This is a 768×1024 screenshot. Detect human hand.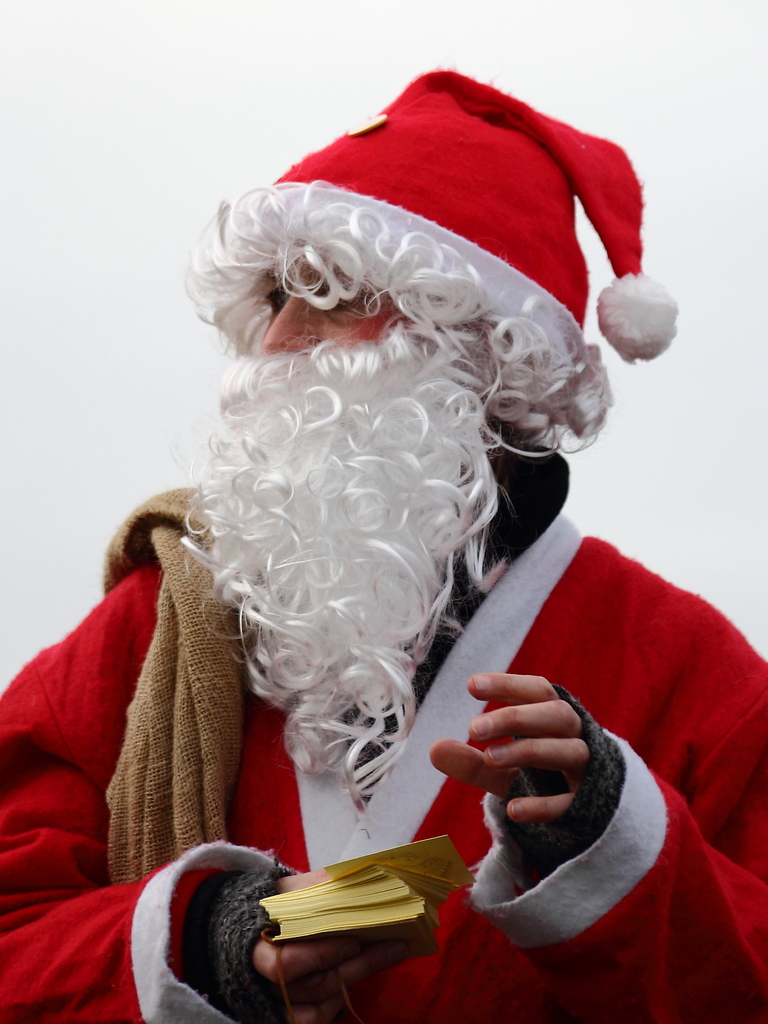
Rect(246, 858, 416, 1023).
